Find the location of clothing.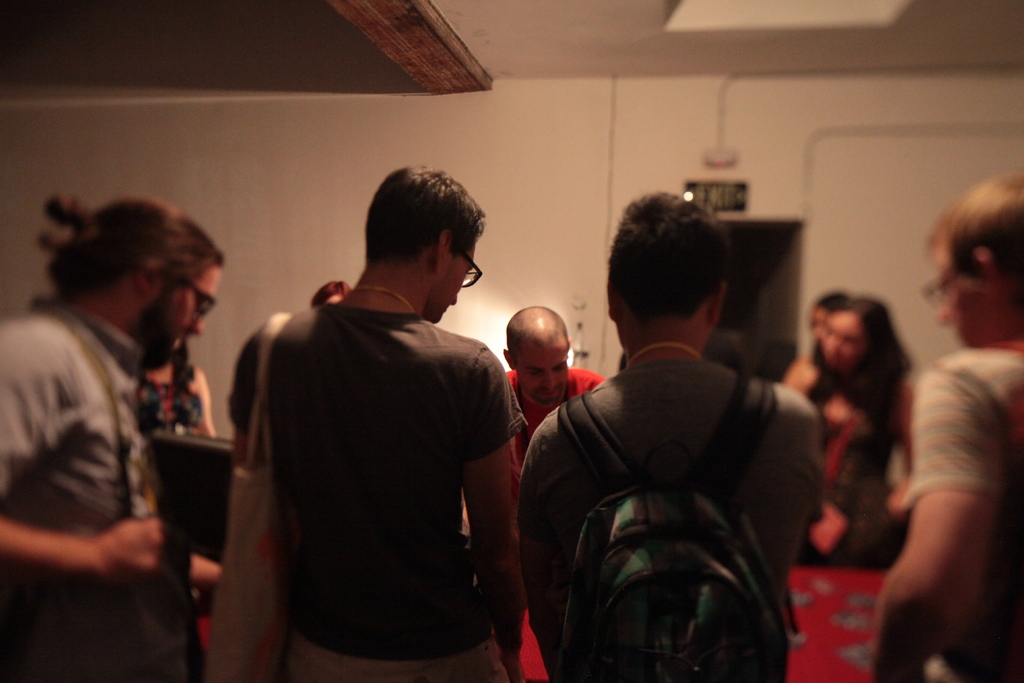
Location: (left=0, top=295, right=186, bottom=682).
